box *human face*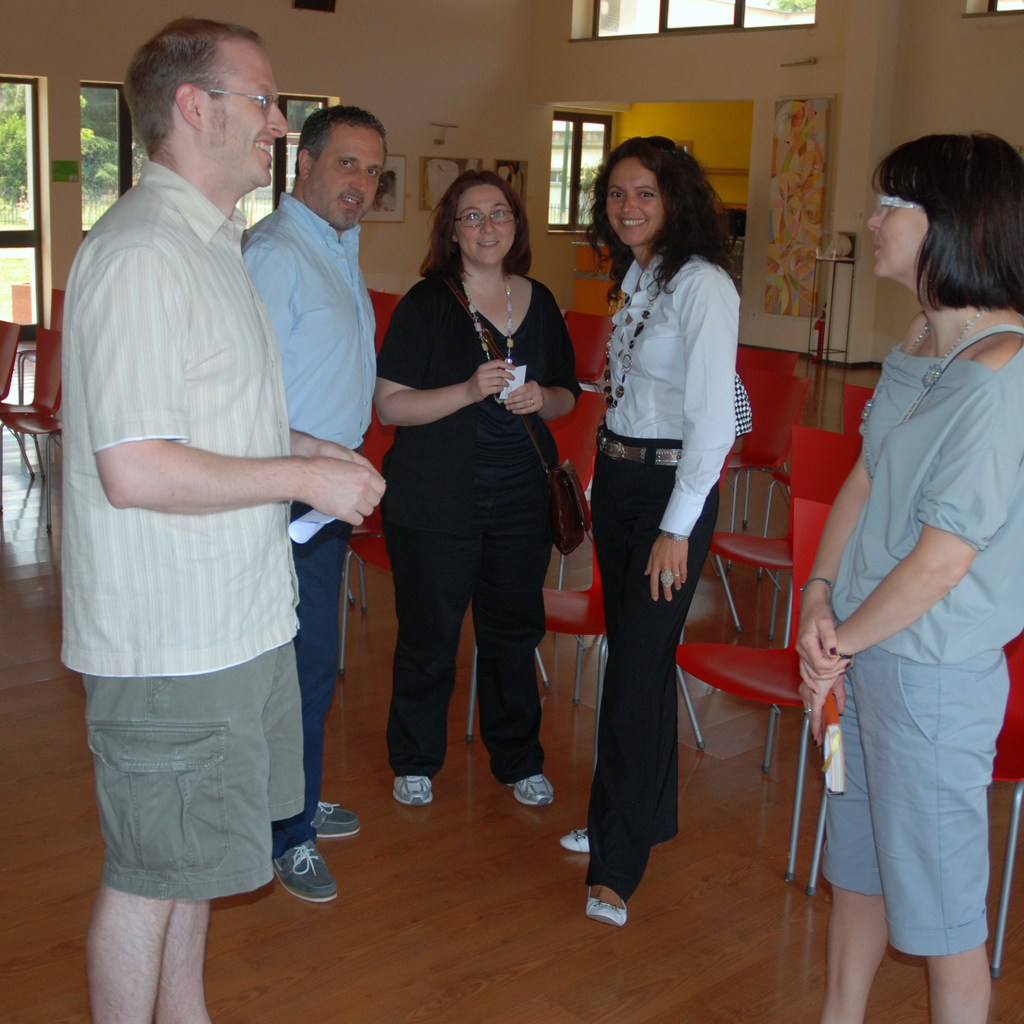
select_region(455, 184, 516, 263)
